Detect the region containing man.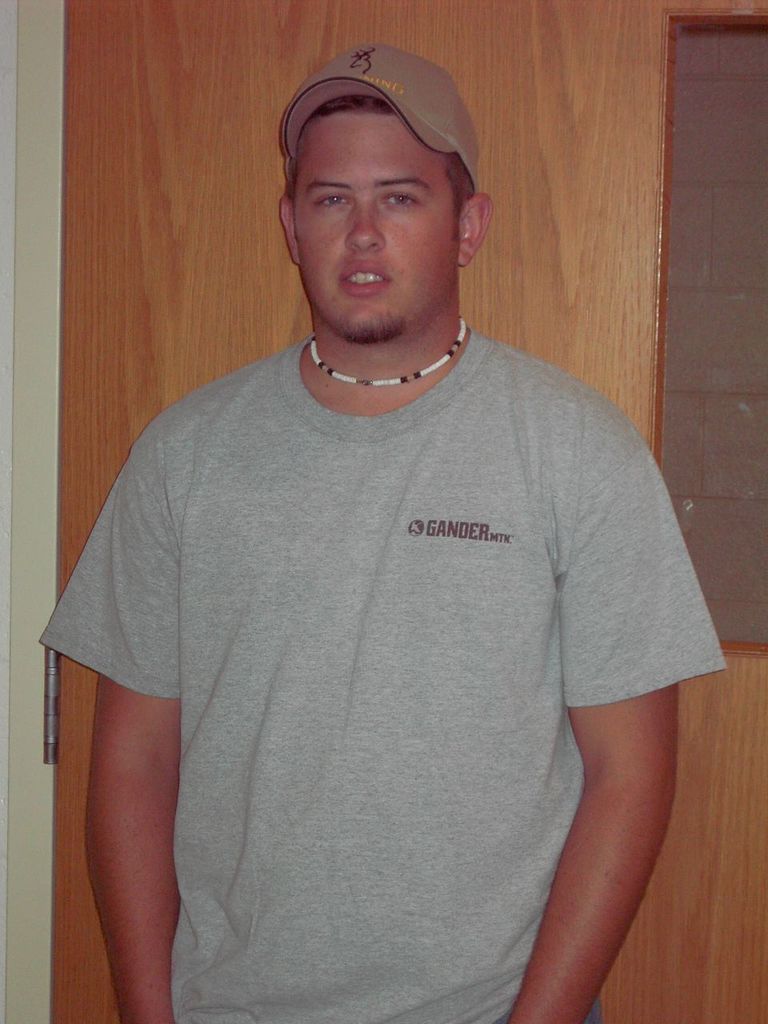
x1=34 y1=41 x2=722 y2=1023.
